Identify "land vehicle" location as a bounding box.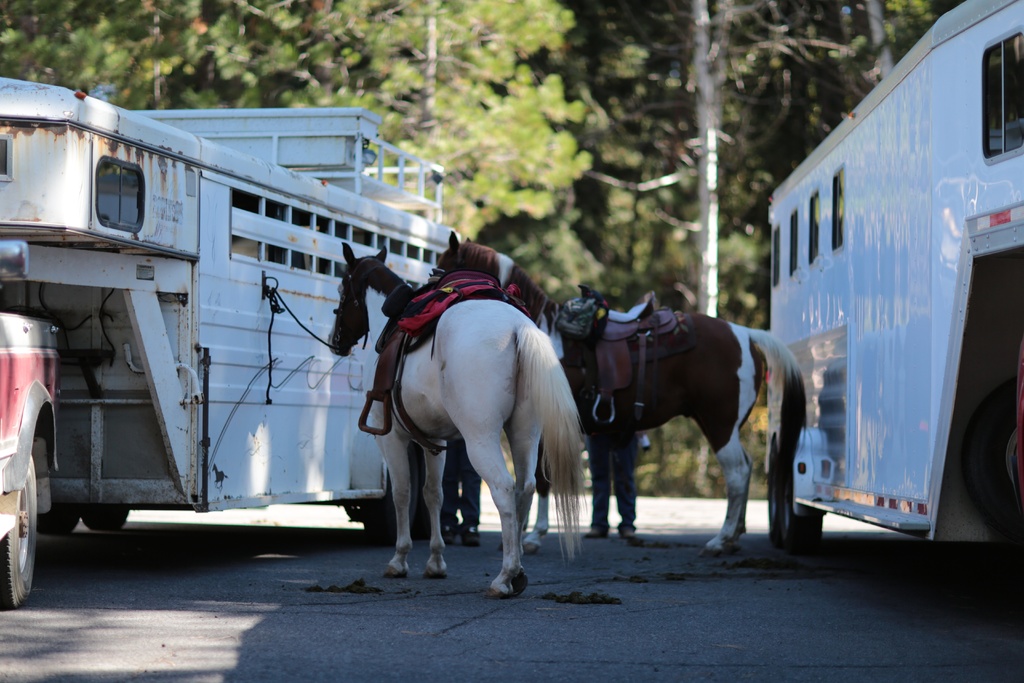
l=759, t=1, r=1023, b=582.
